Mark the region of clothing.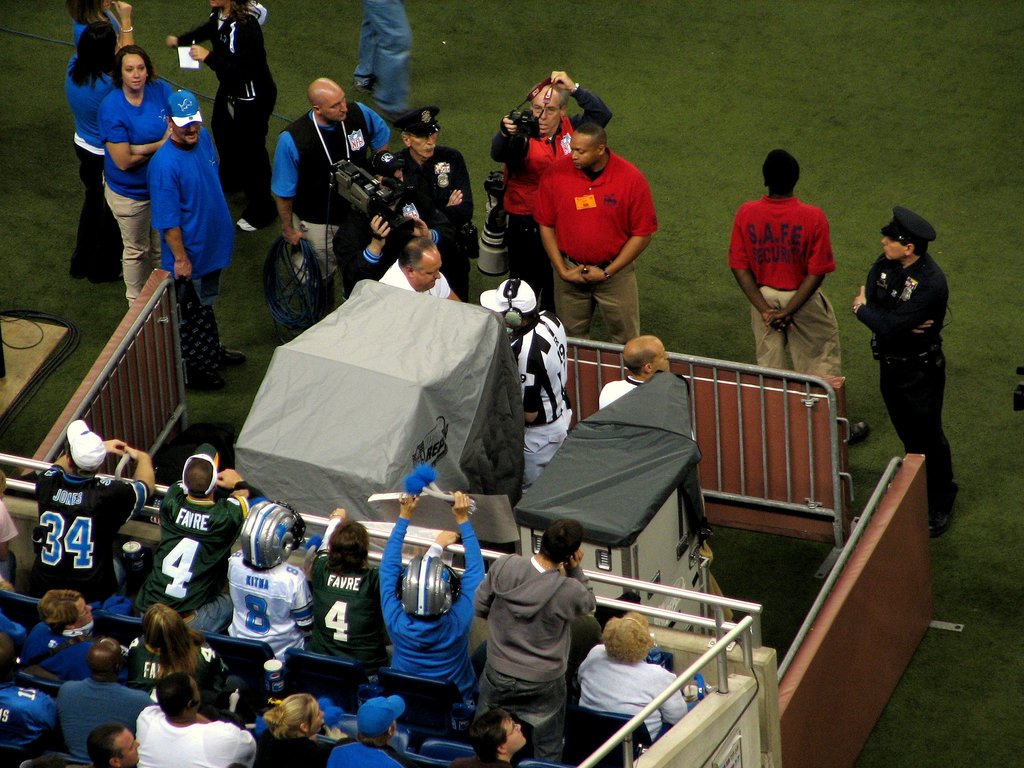
Region: [x1=334, y1=132, x2=470, y2=289].
